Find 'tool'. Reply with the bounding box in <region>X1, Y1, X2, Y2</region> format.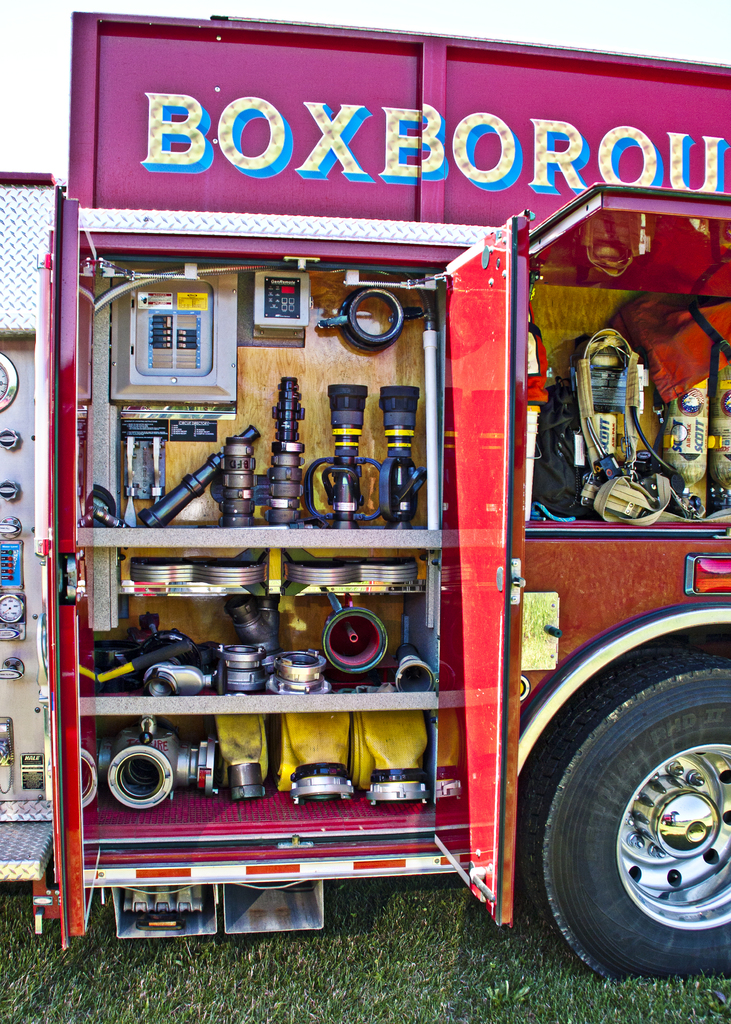
<region>282, 554, 426, 603</region>.
